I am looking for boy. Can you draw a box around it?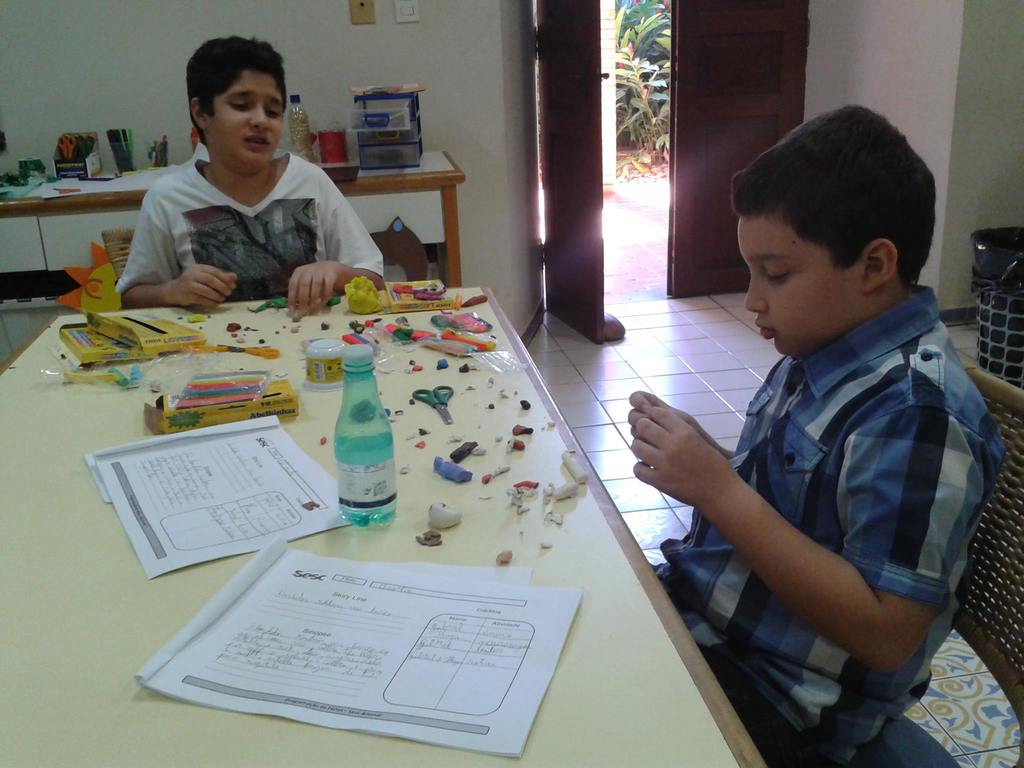
Sure, the bounding box is <region>110, 27, 396, 316</region>.
